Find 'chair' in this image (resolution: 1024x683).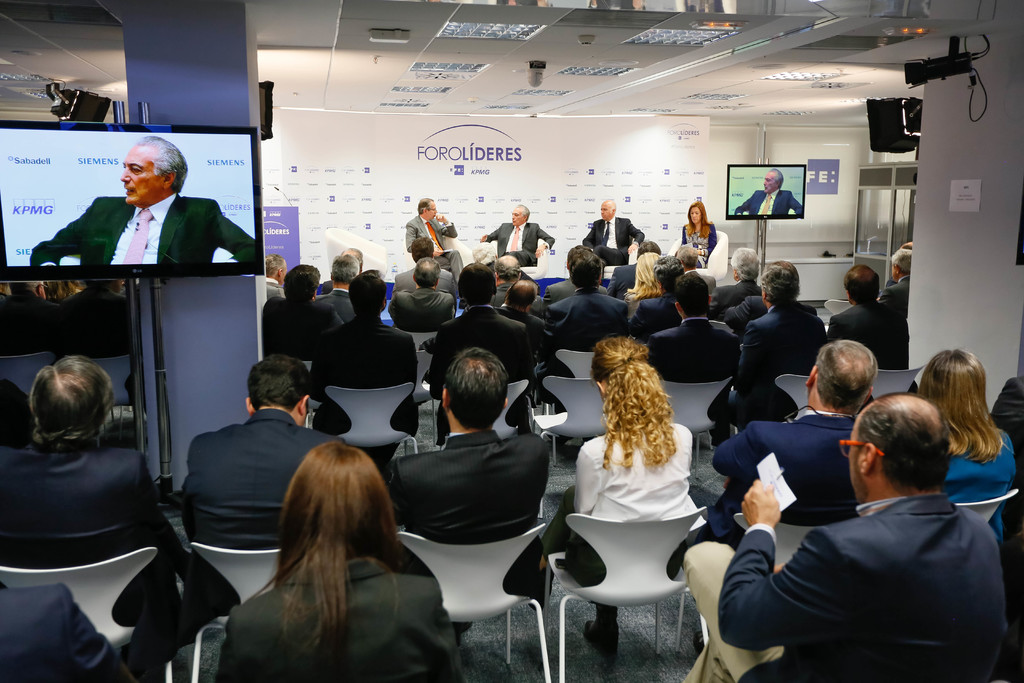
(x1=396, y1=521, x2=548, y2=682).
